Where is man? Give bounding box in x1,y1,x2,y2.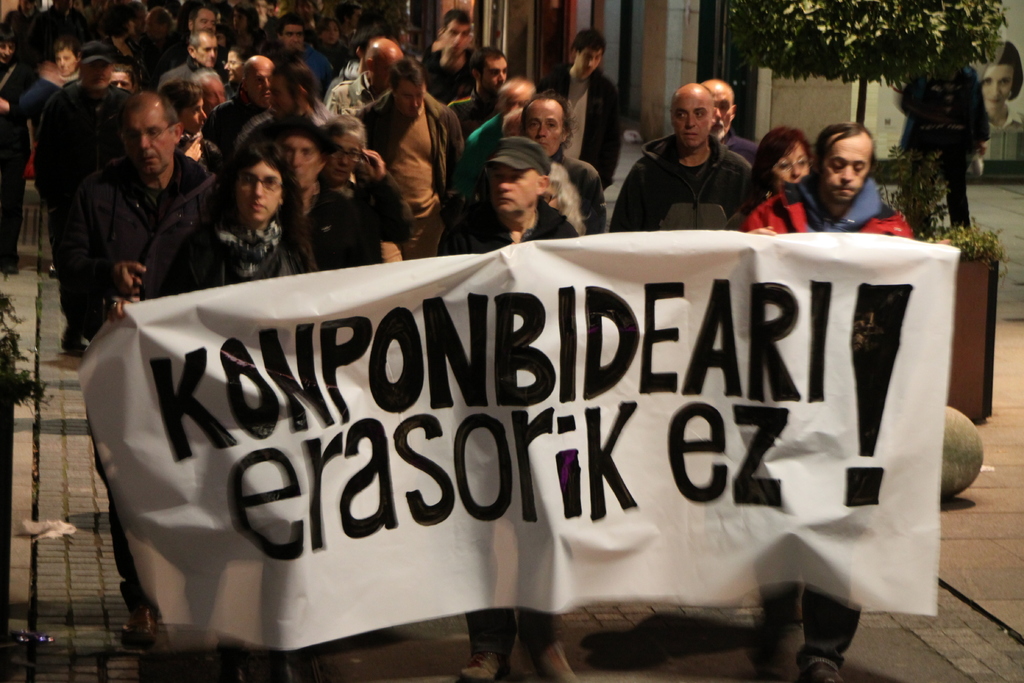
412,125,574,258.
